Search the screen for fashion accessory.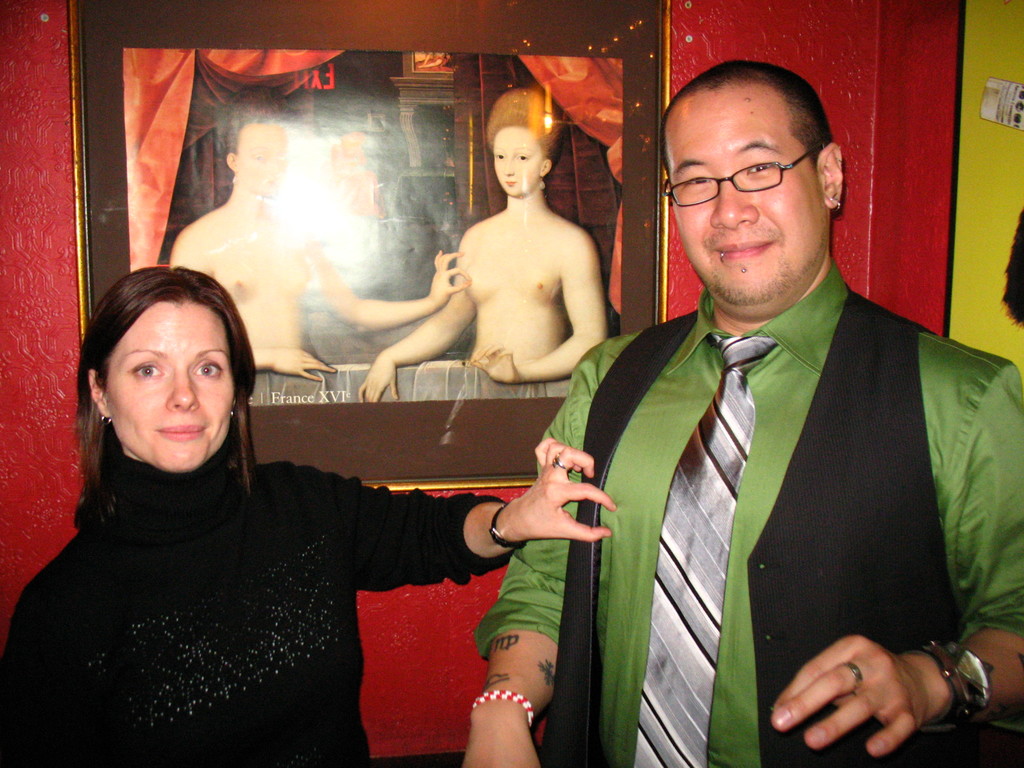
Found at region(468, 688, 538, 728).
